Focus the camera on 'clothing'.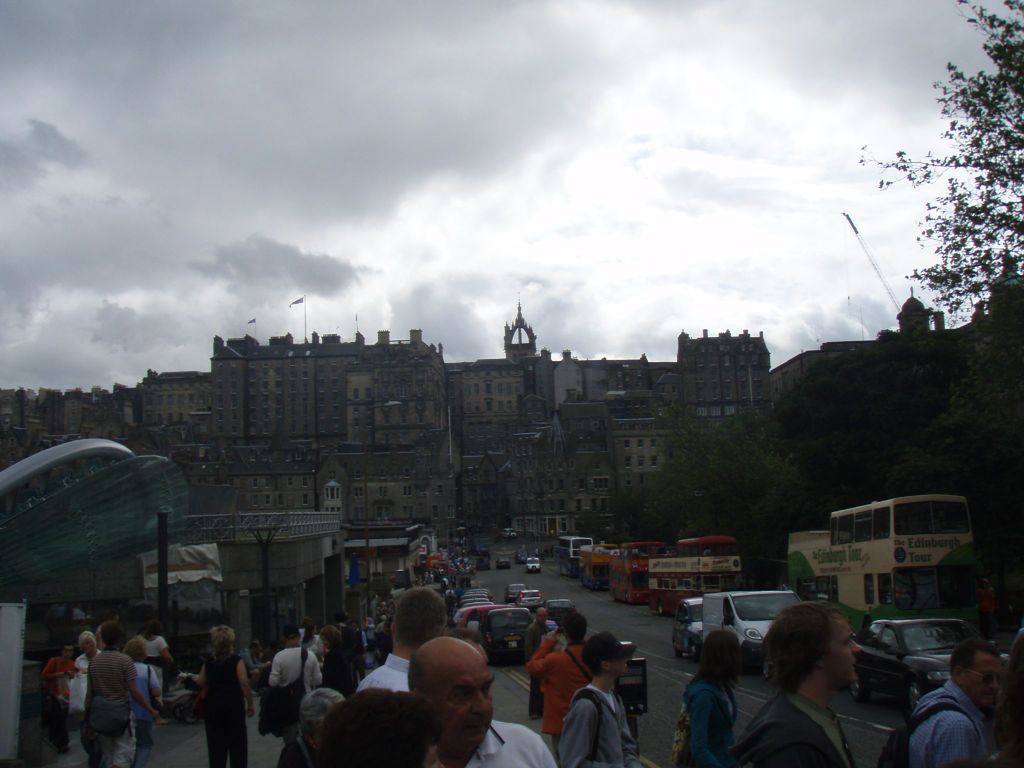
Focus region: <box>324,646,356,696</box>.
